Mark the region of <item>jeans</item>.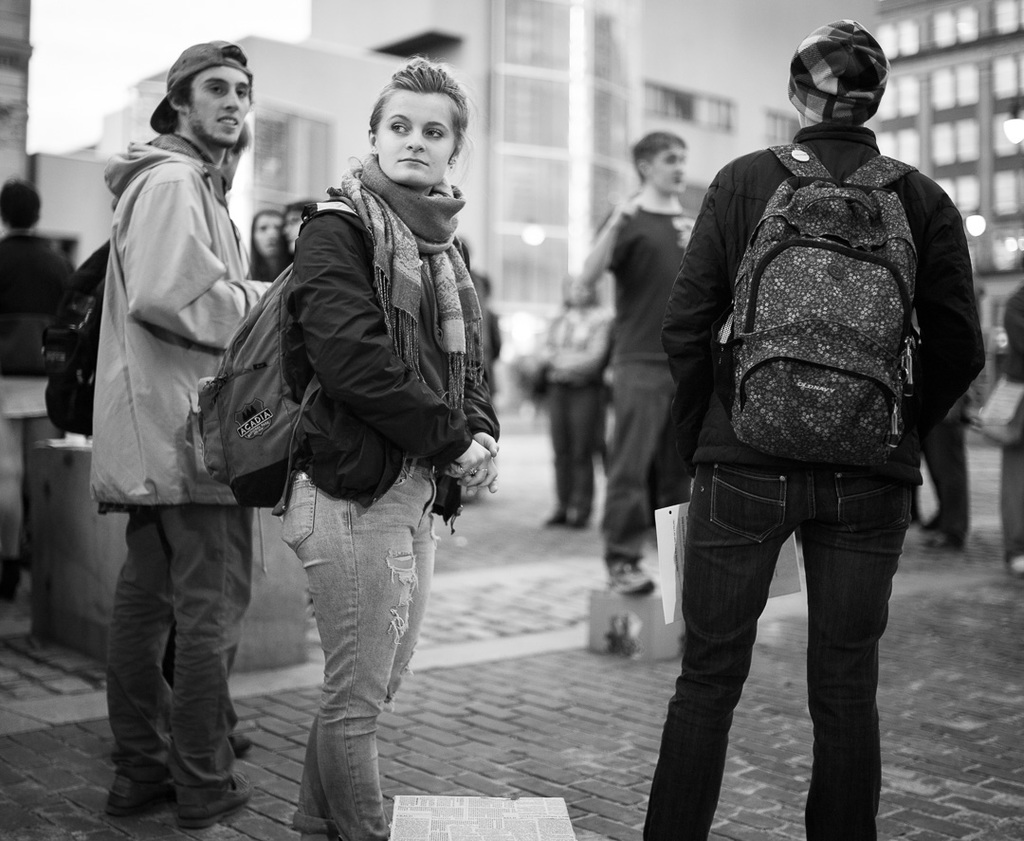
Region: box=[281, 466, 429, 840].
